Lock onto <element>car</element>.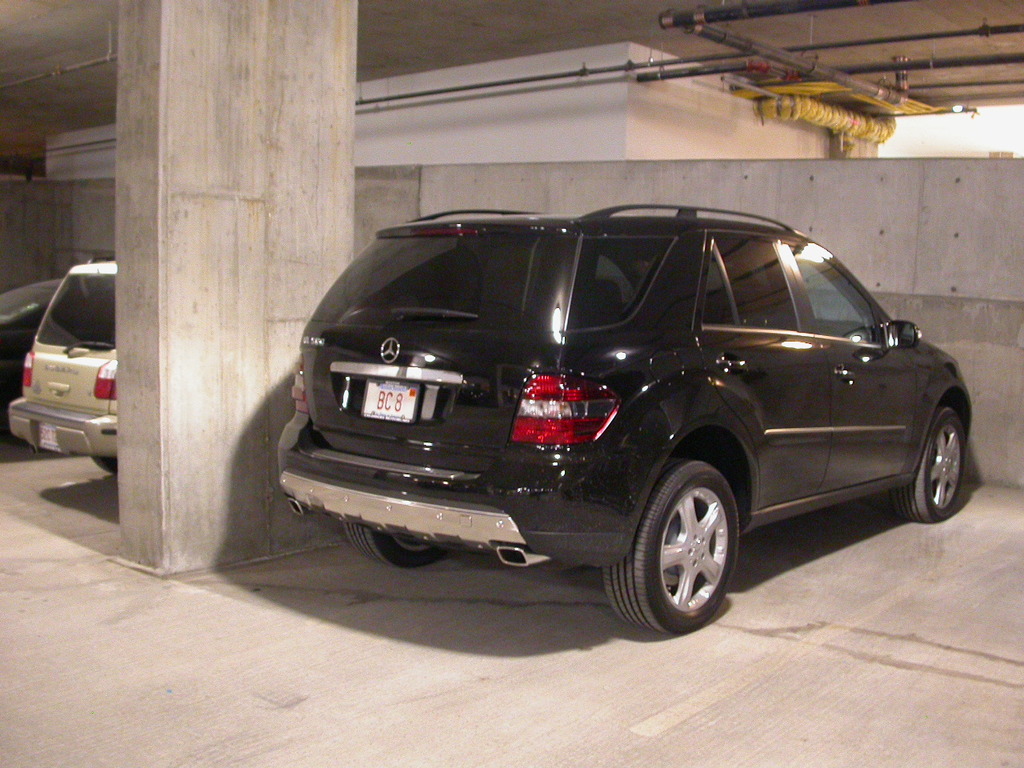
Locked: 278/201/970/632.
